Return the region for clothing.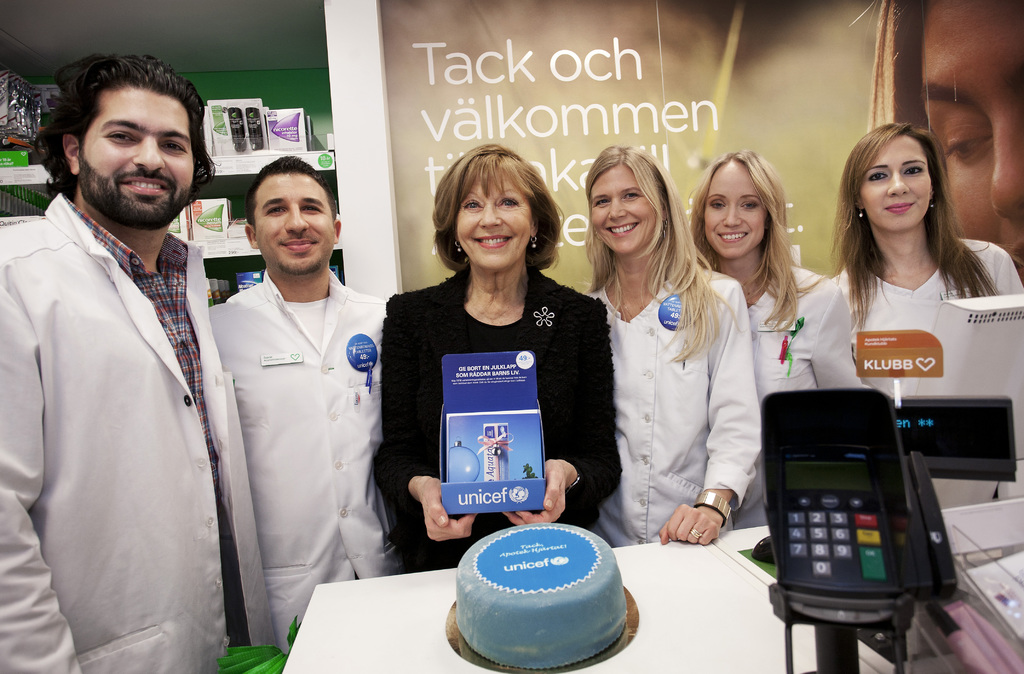
x1=212 y1=270 x2=390 y2=638.
